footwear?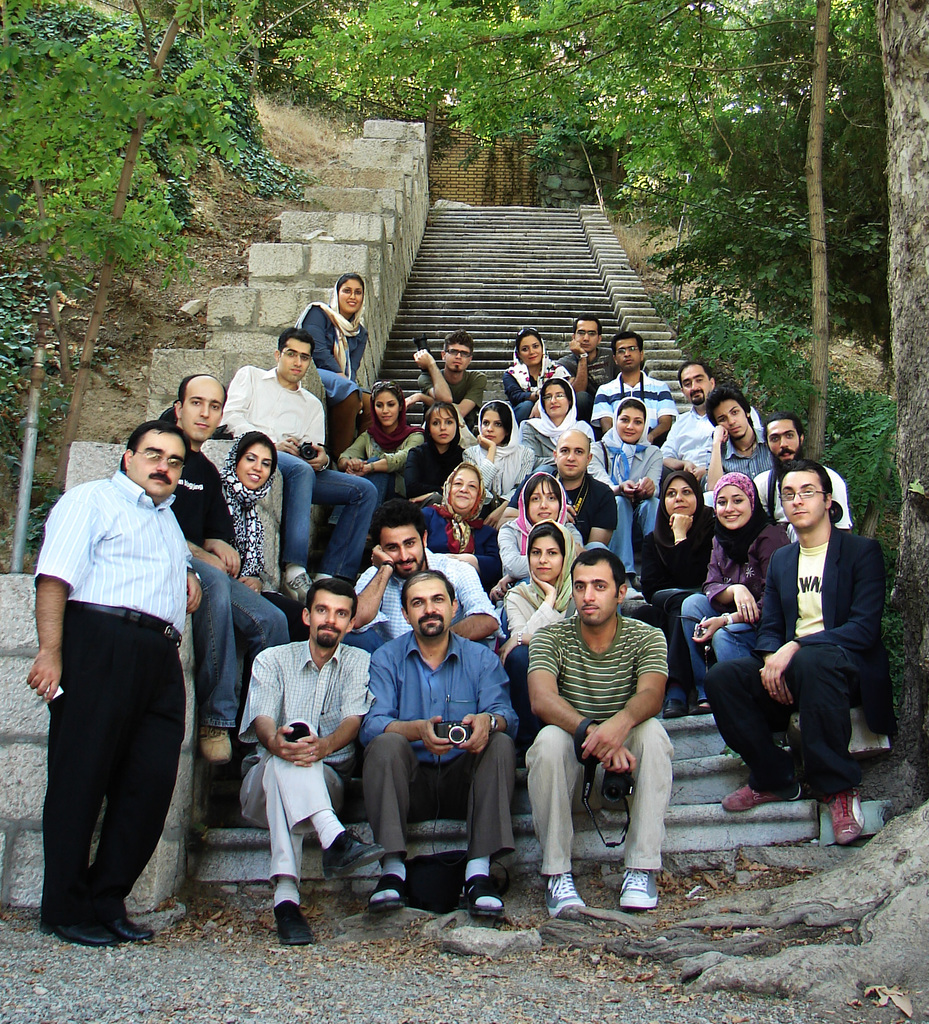
bbox=[273, 899, 315, 948]
